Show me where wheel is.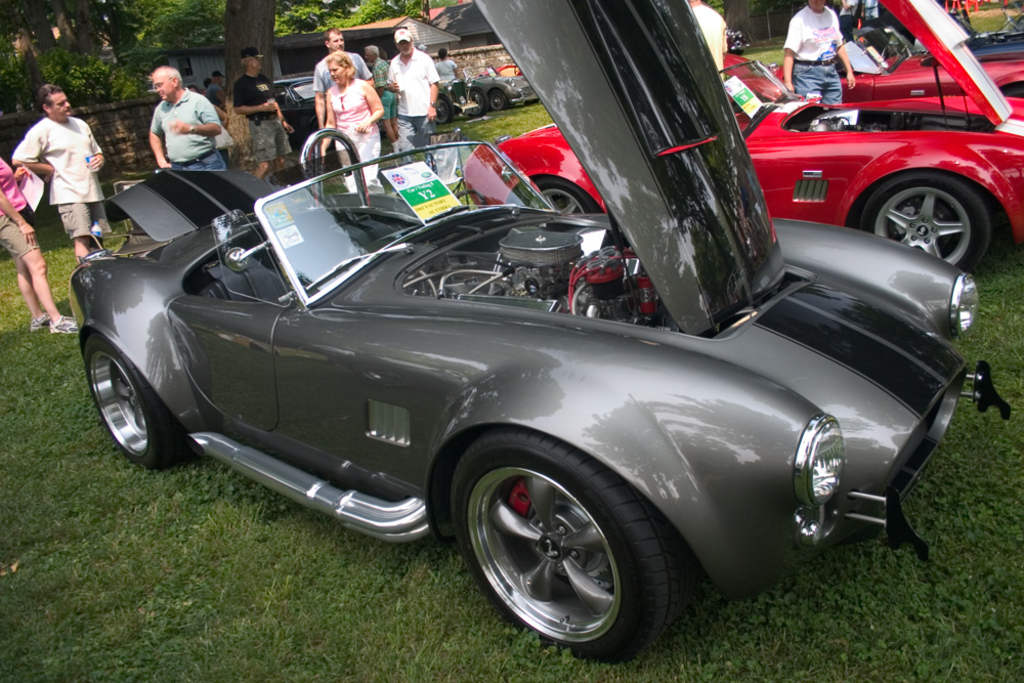
wheel is at (x1=490, y1=92, x2=509, y2=110).
